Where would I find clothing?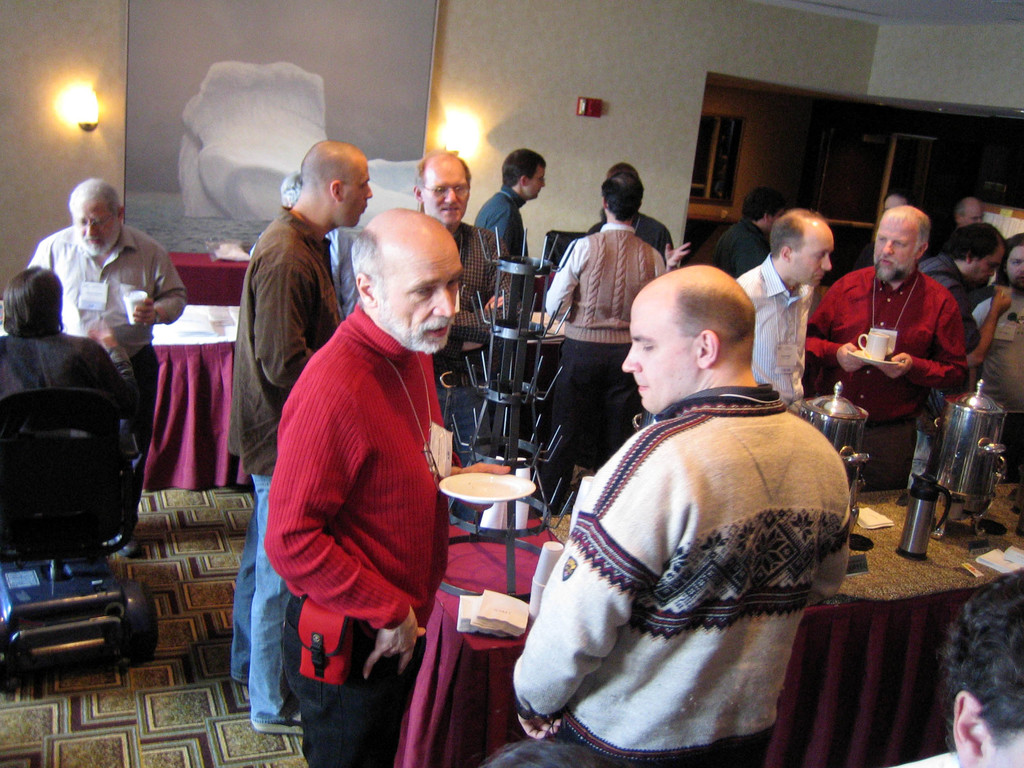
At locate(269, 320, 449, 767).
